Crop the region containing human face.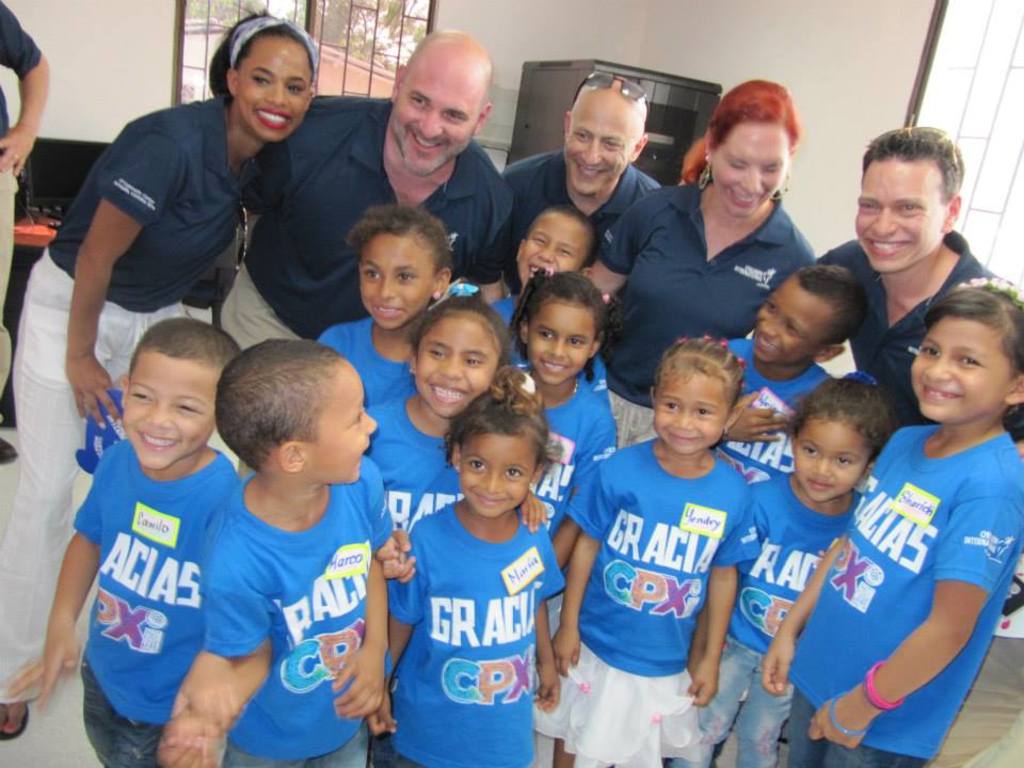
Crop region: box=[119, 347, 217, 475].
